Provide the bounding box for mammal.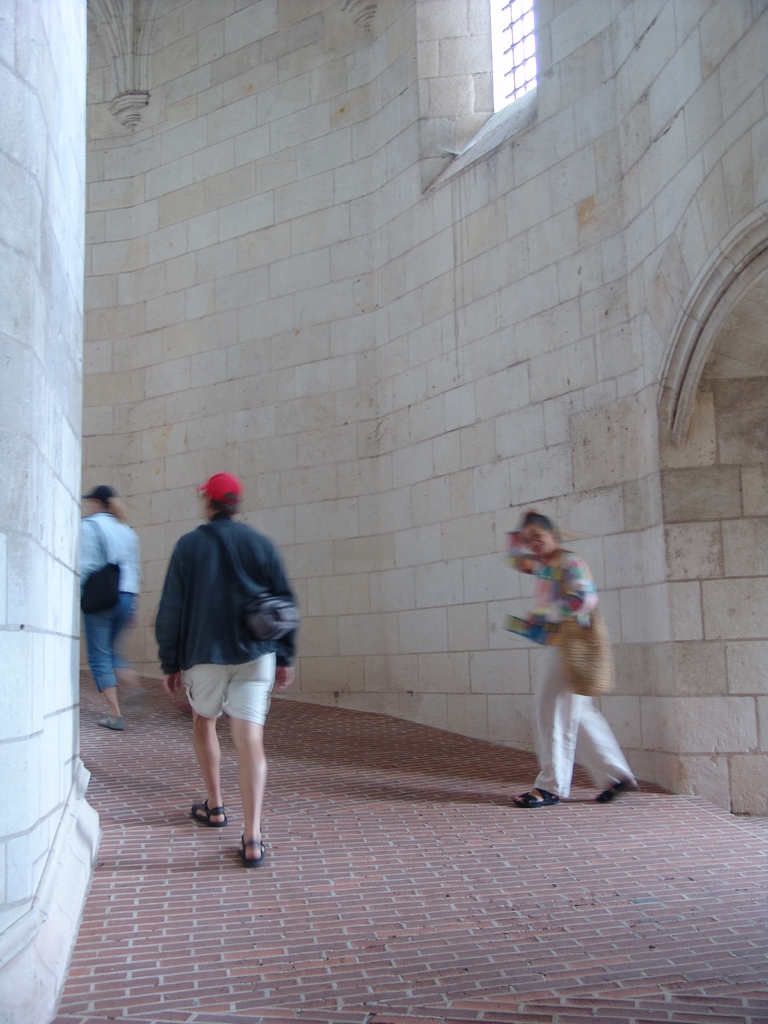
<bbox>74, 481, 145, 734</bbox>.
